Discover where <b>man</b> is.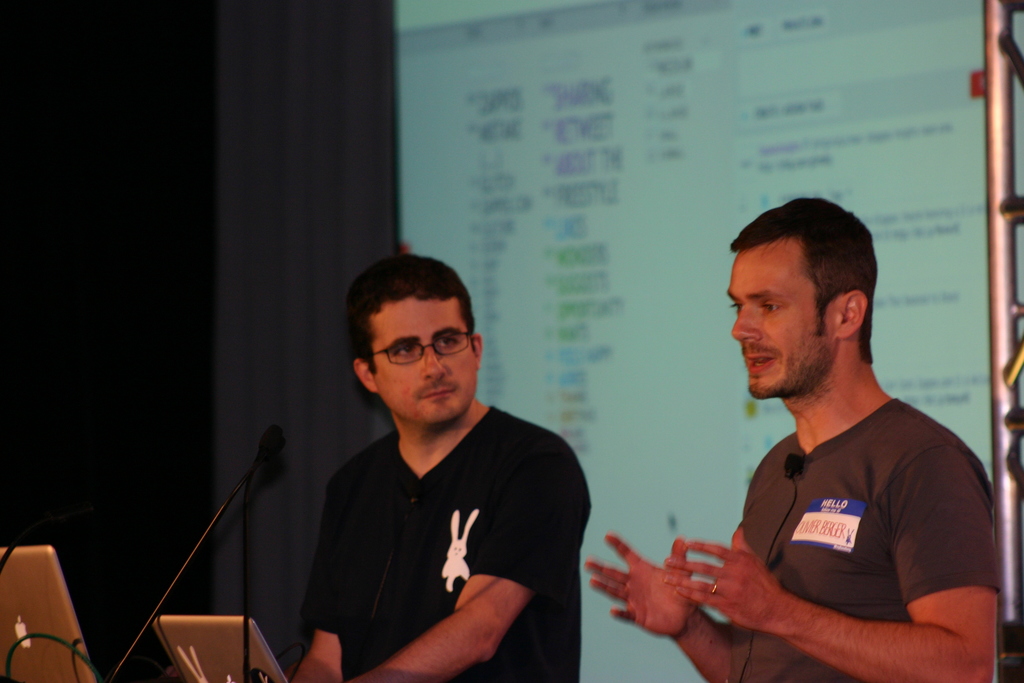
Discovered at select_region(283, 258, 595, 677).
